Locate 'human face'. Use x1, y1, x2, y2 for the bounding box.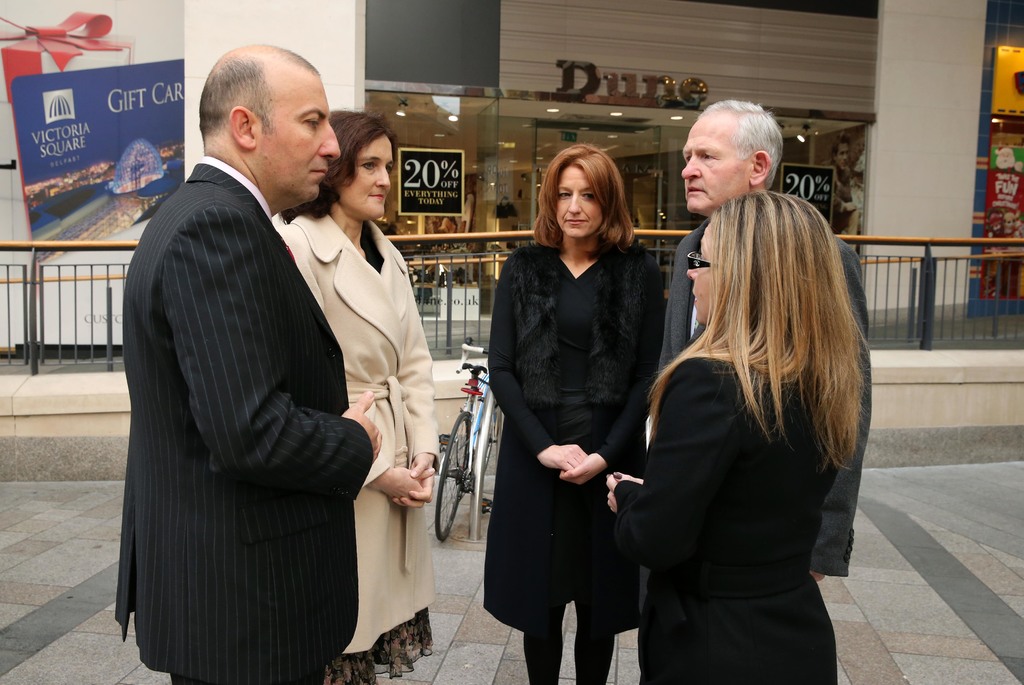
689, 223, 719, 326.
